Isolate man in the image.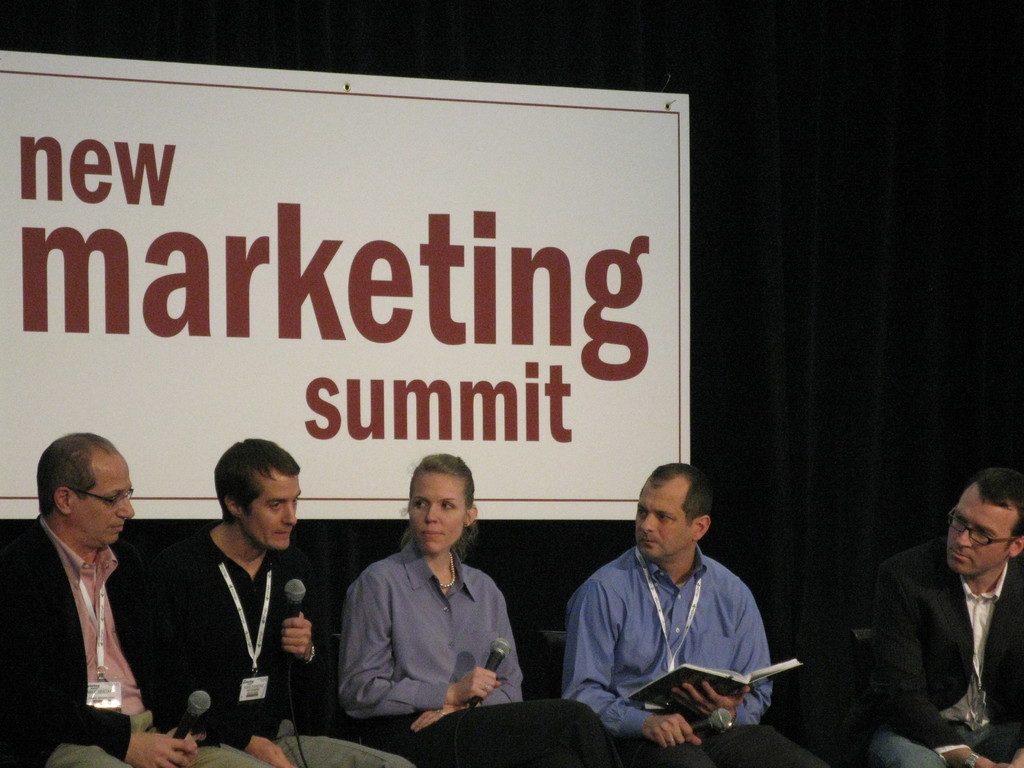
Isolated region: locate(141, 439, 419, 767).
